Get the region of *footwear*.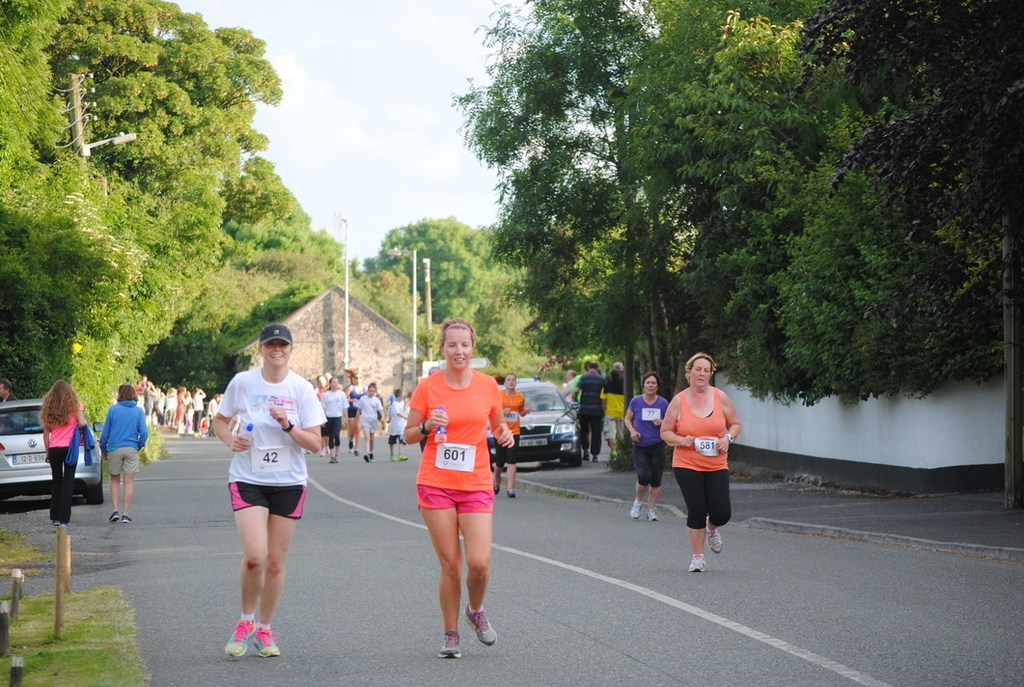
locate(492, 482, 499, 492).
